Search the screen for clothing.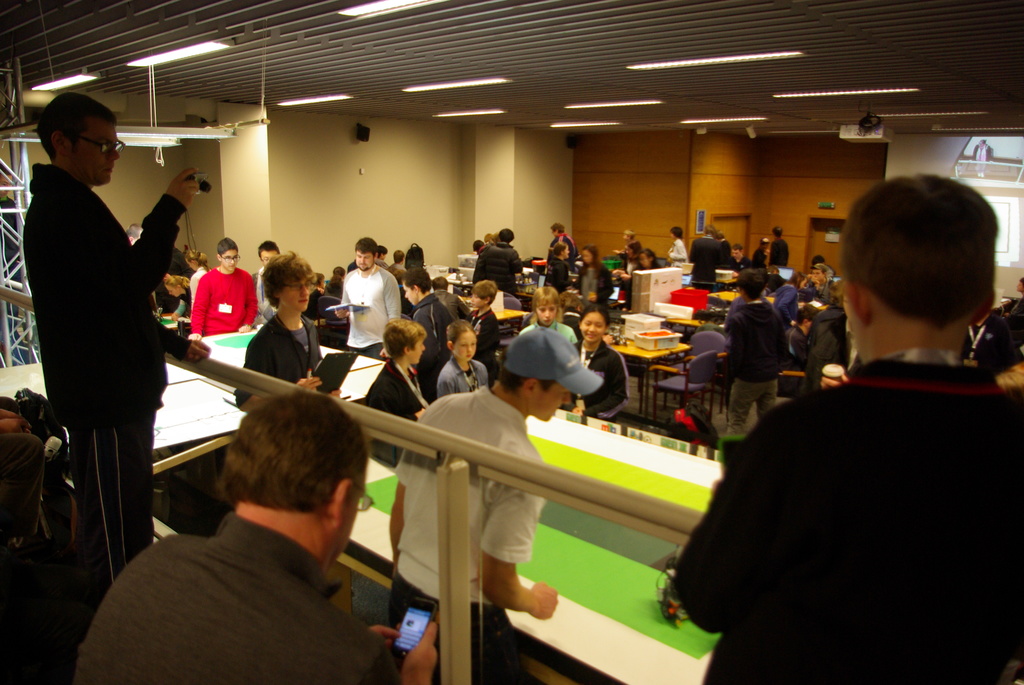
Found at detection(750, 241, 771, 272).
